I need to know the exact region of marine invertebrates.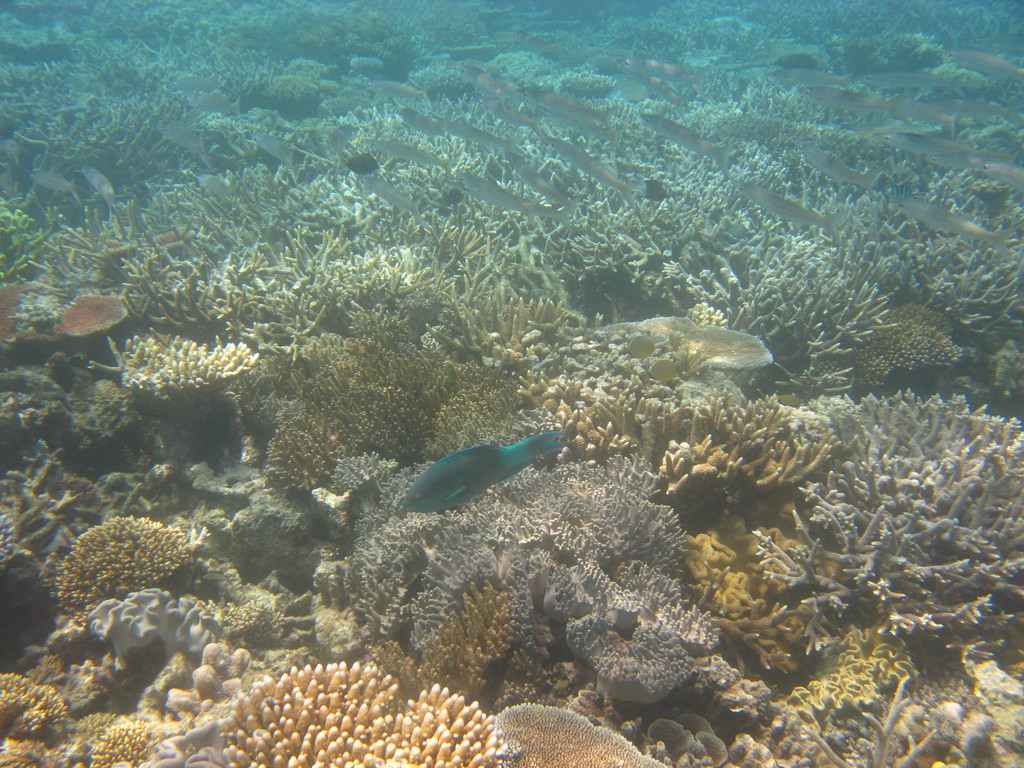
Region: (216,593,310,653).
